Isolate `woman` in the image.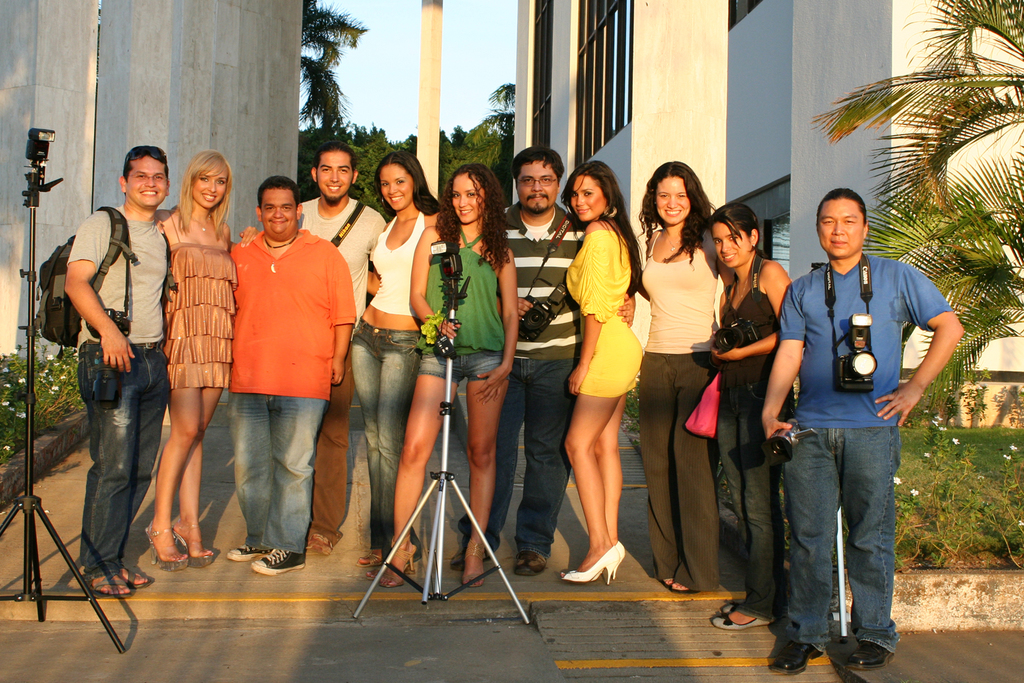
Isolated region: {"left": 634, "top": 160, "right": 733, "bottom": 591}.
